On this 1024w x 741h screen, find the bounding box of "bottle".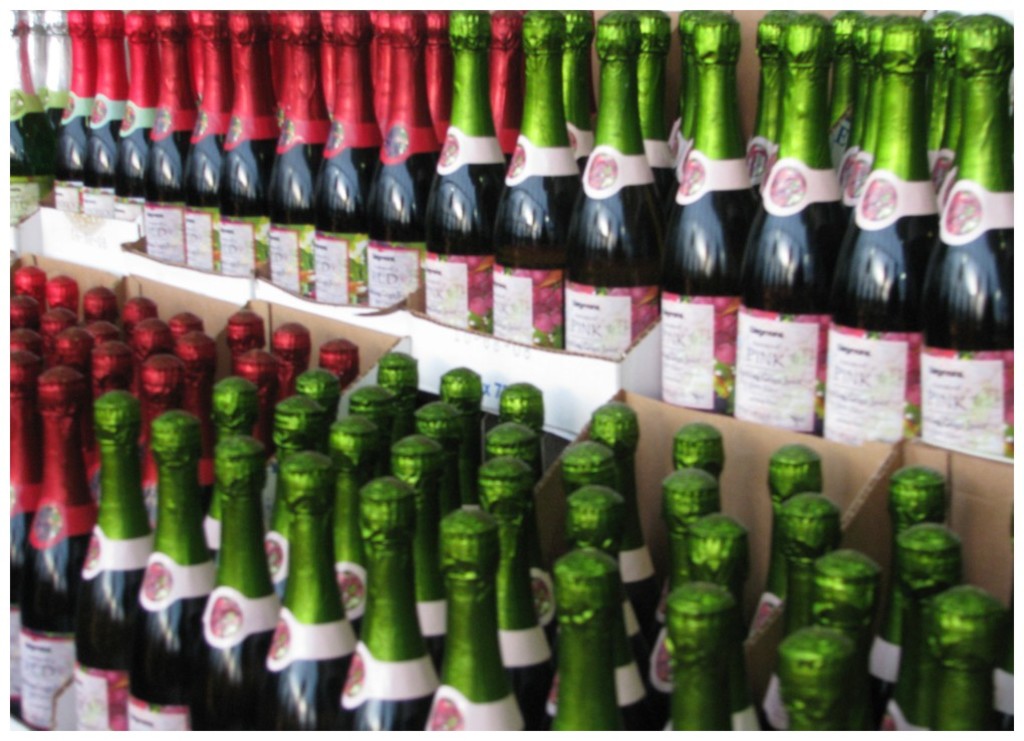
Bounding box: [left=143, top=9, right=200, bottom=267].
